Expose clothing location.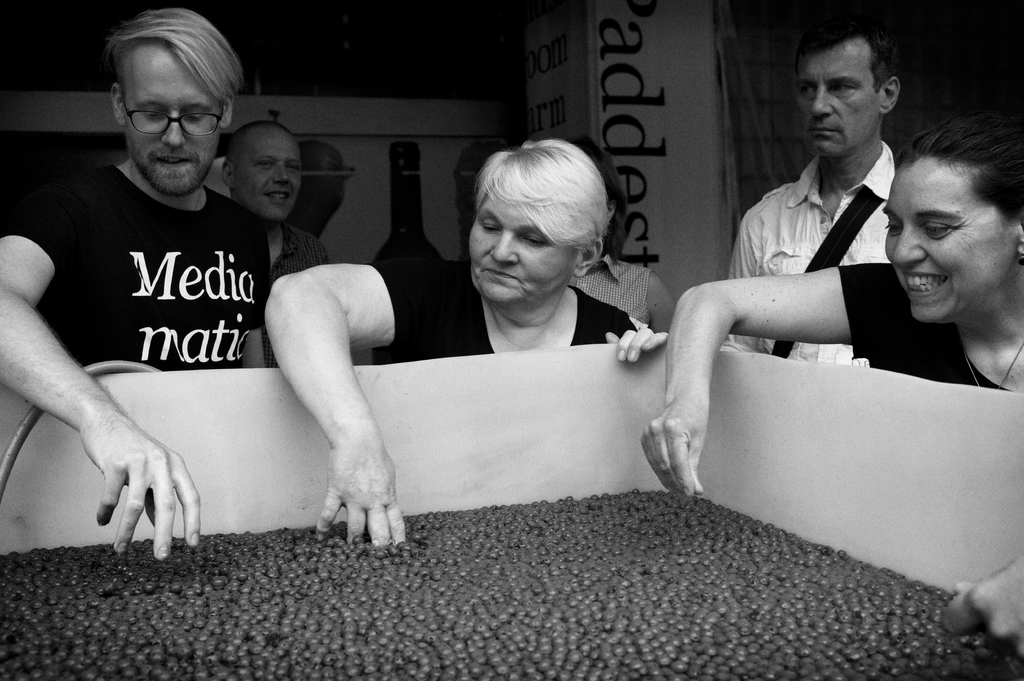
Exposed at <bbox>371, 259, 636, 367</bbox>.
